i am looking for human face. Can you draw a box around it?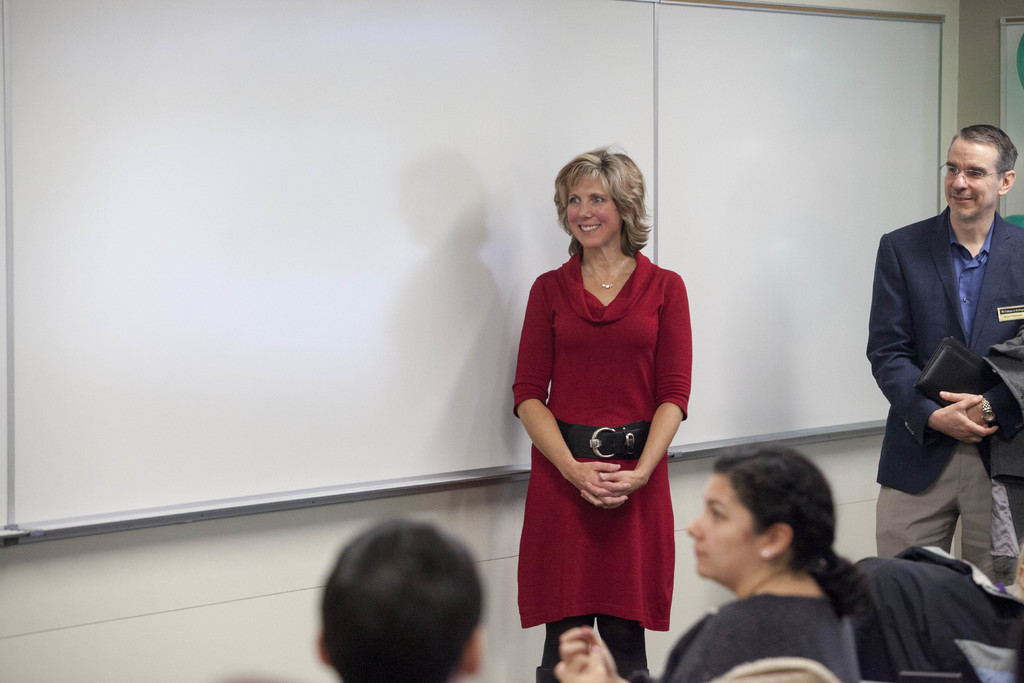
Sure, the bounding box is bbox=[945, 139, 1003, 224].
